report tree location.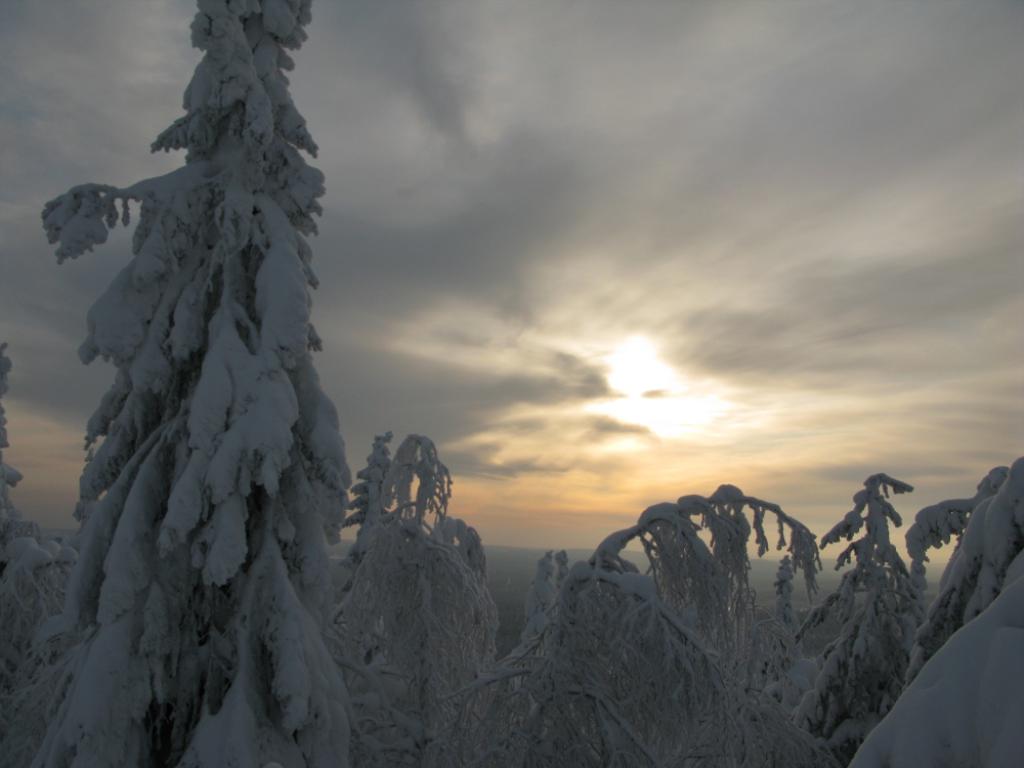
Report: BBox(39, 0, 354, 767).
